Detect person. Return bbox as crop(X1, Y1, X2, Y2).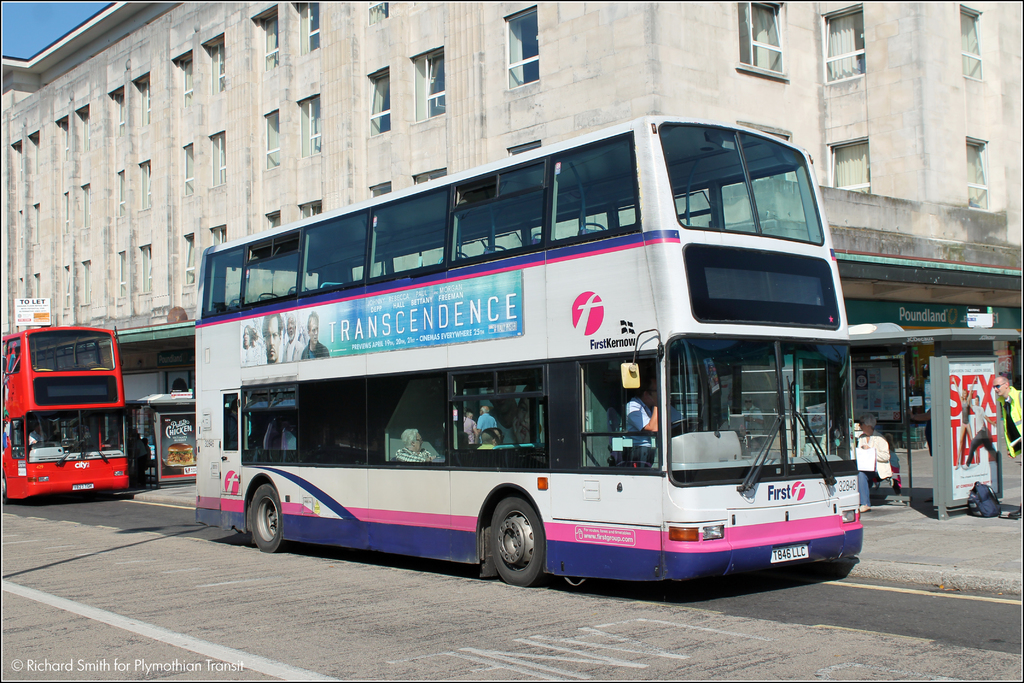
crop(240, 321, 260, 362).
